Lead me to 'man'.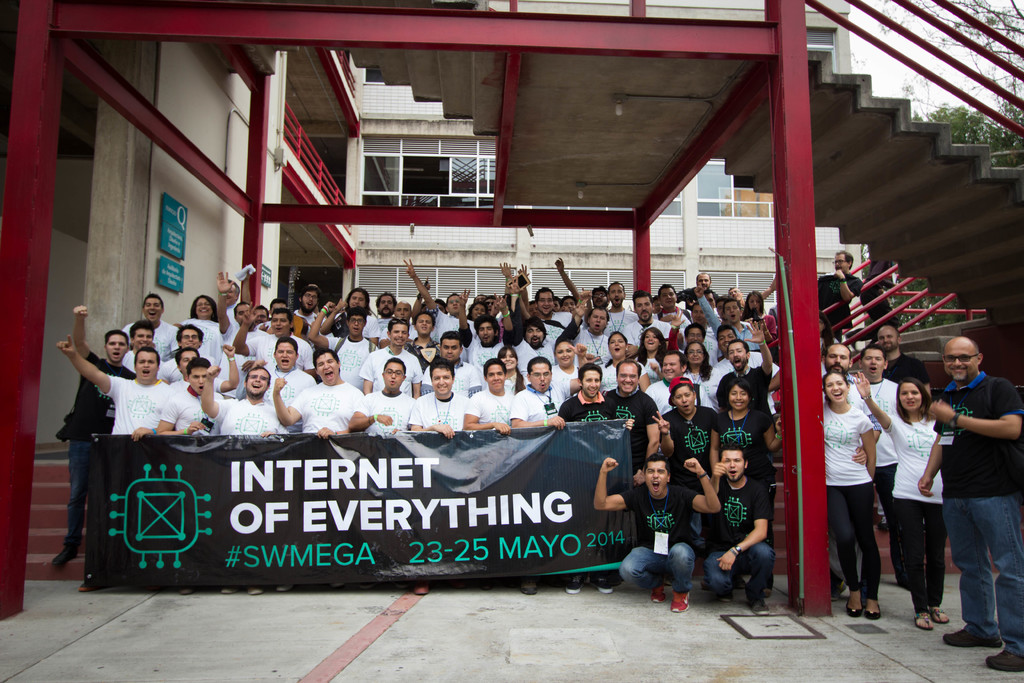
Lead to x1=658, y1=288, x2=686, y2=317.
